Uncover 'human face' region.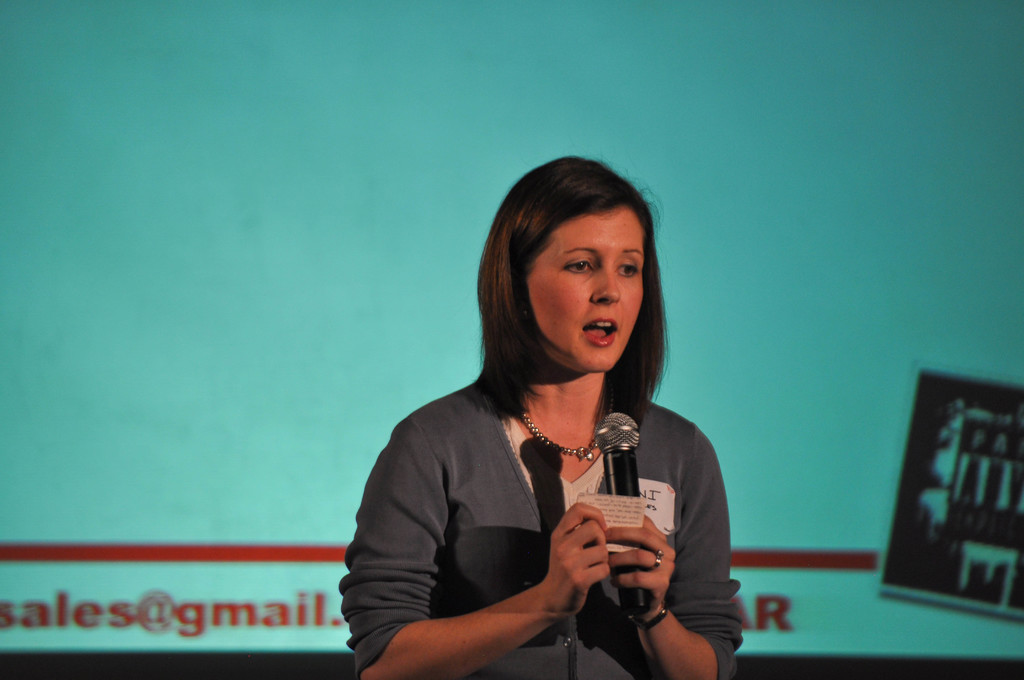
Uncovered: box=[526, 207, 650, 371].
